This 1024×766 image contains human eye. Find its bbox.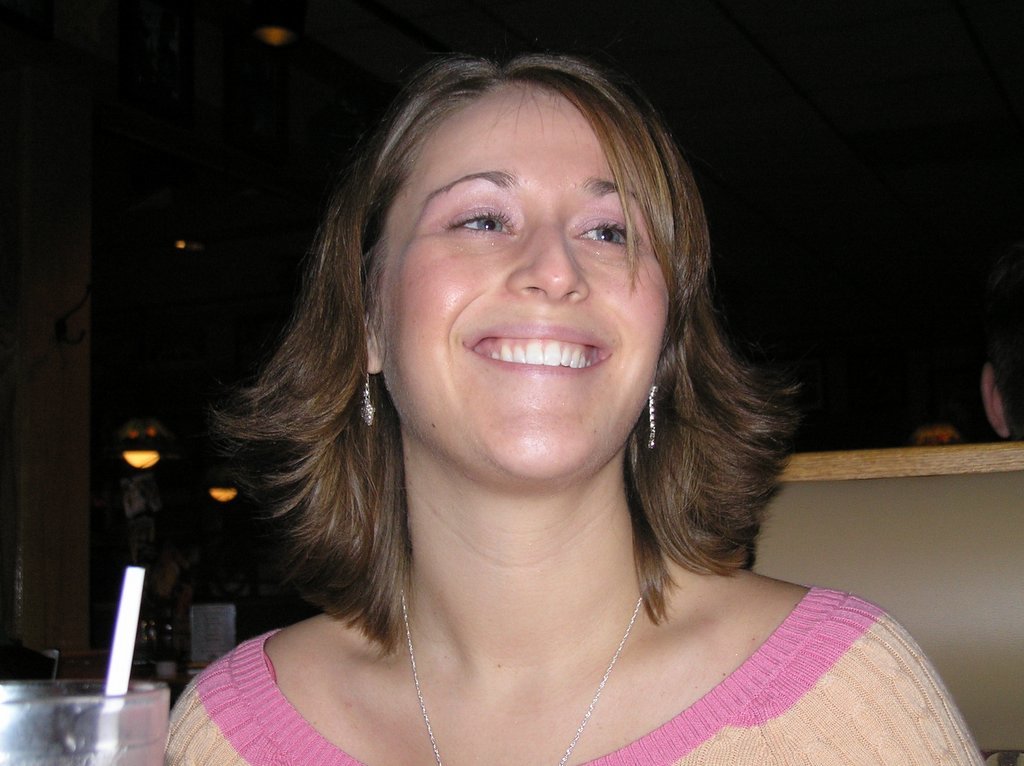
443/196/518/243.
